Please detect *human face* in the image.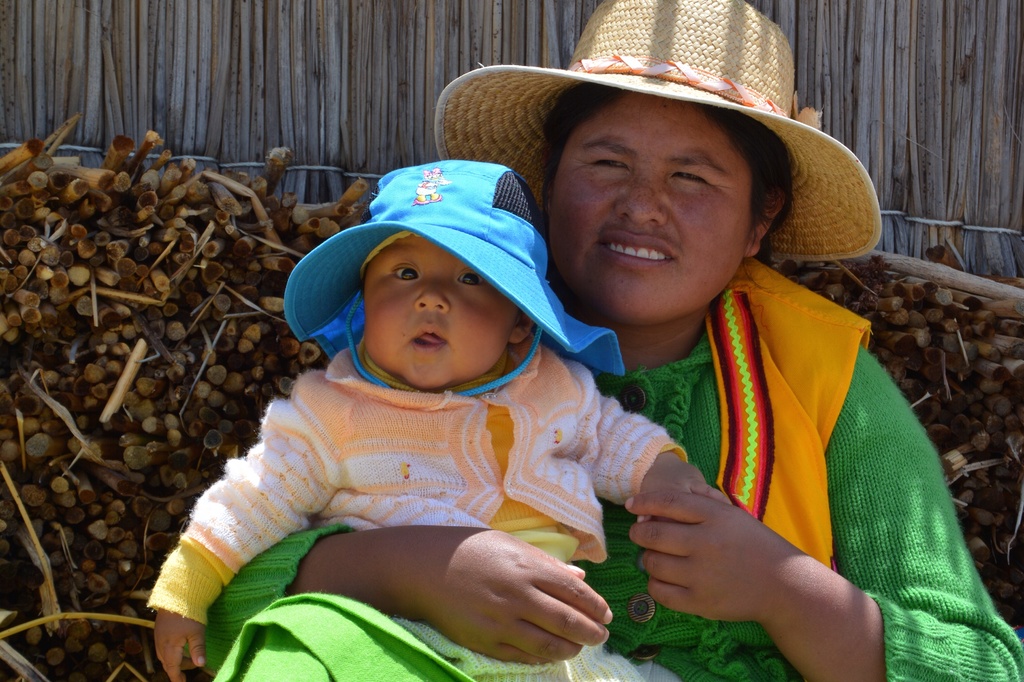
553:97:760:321.
